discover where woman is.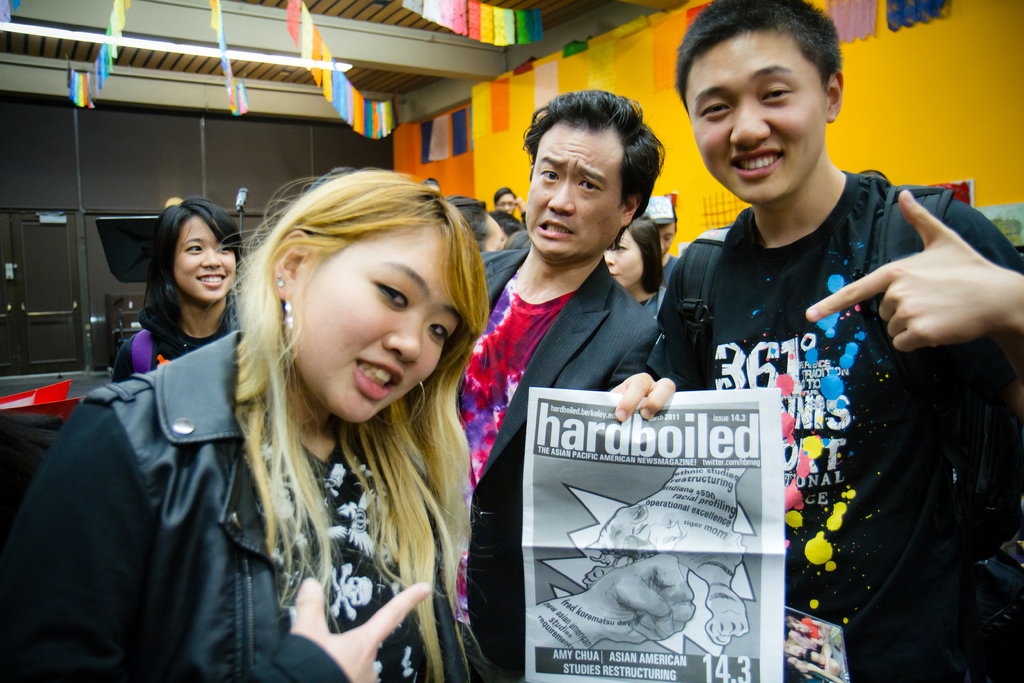
Discovered at x1=109, y1=195, x2=243, y2=390.
